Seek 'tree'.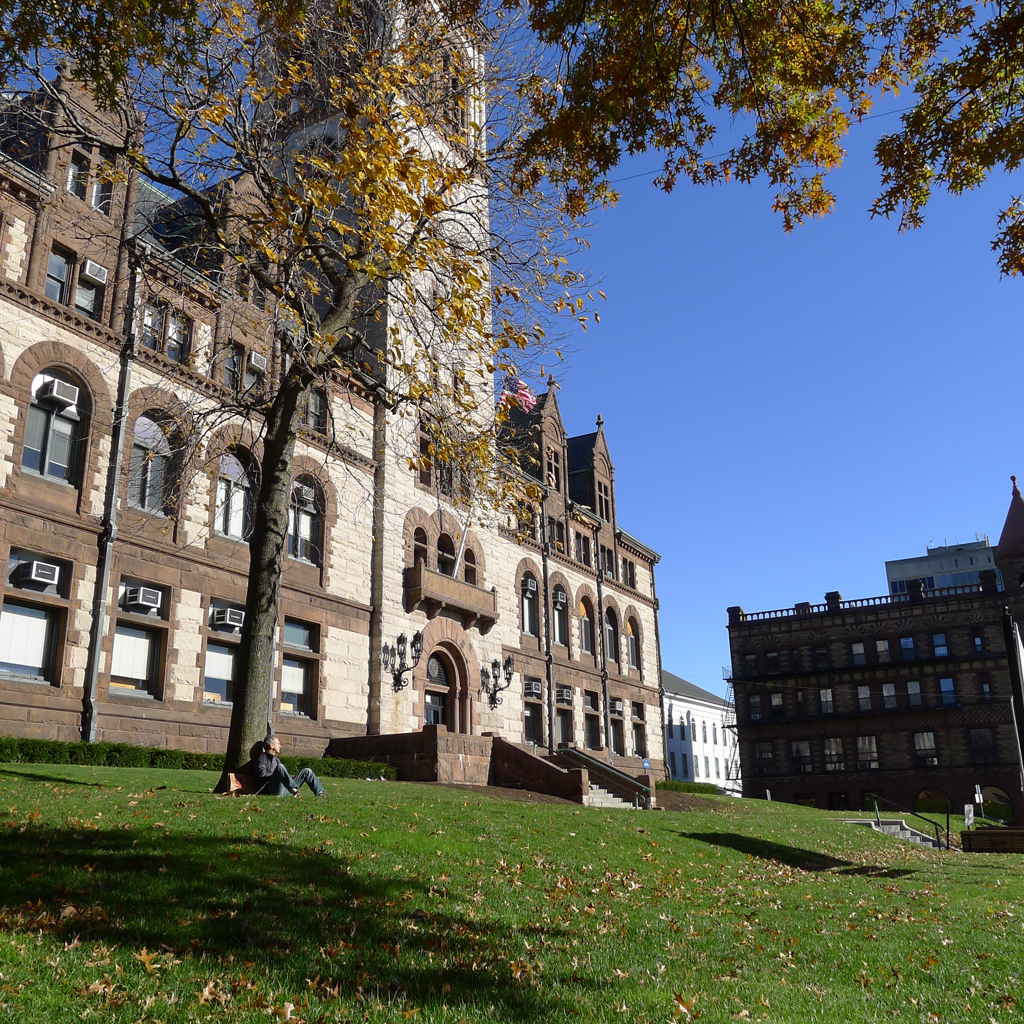
x1=0 y1=0 x2=613 y2=768.
